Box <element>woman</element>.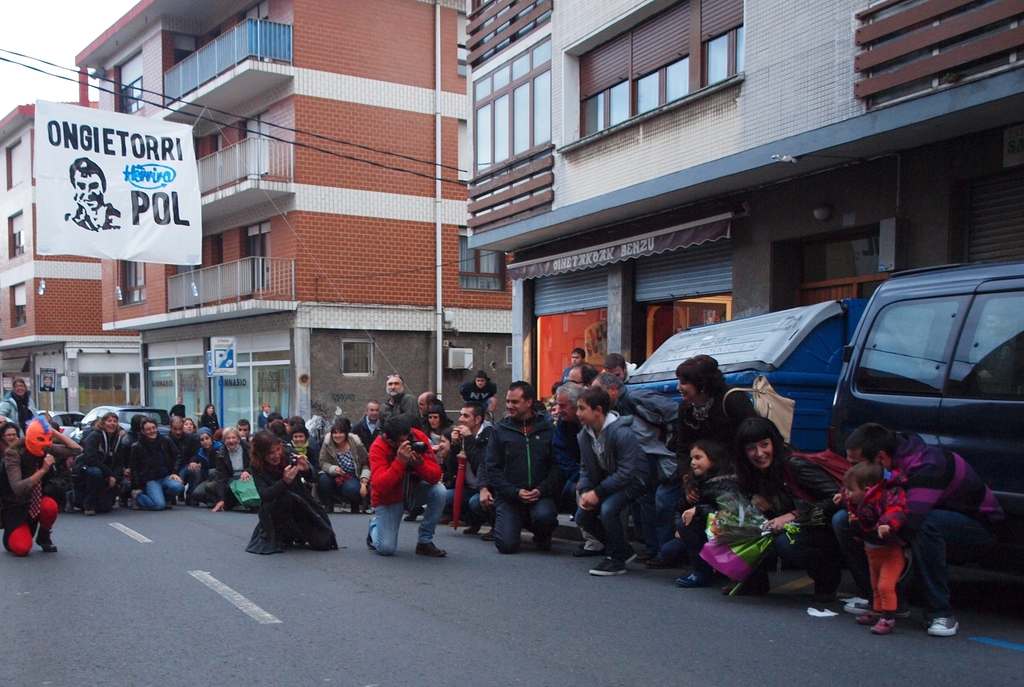
bbox(181, 417, 199, 441).
